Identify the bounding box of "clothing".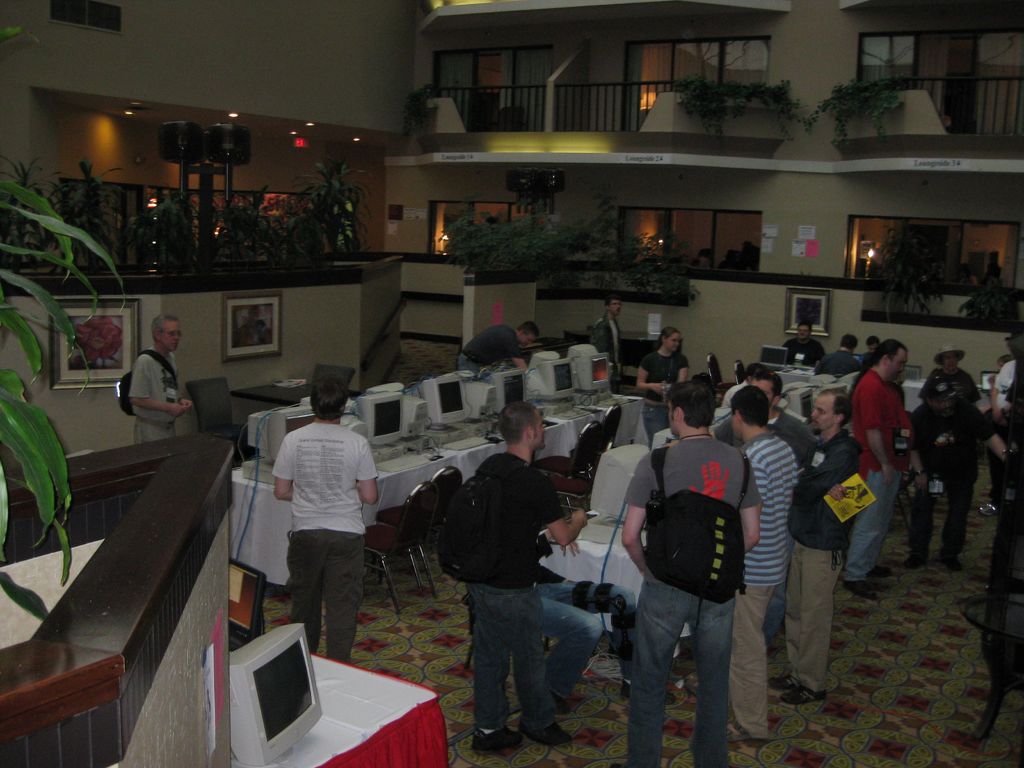
box=[982, 400, 1023, 566].
